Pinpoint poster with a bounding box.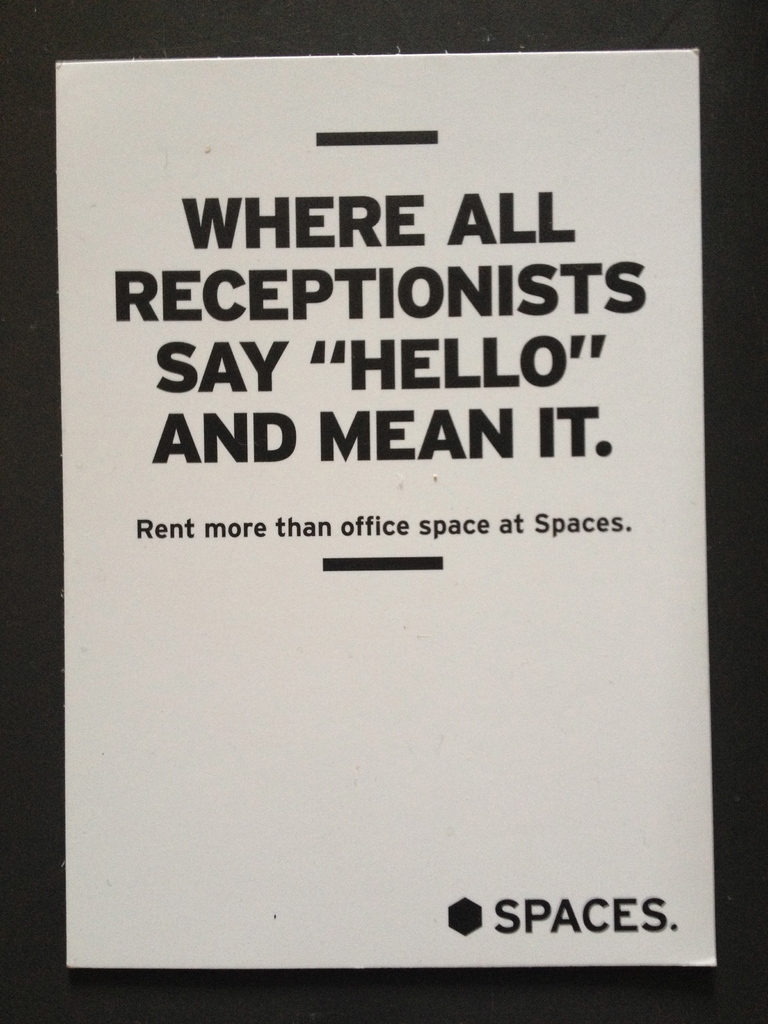
(54,39,723,966).
